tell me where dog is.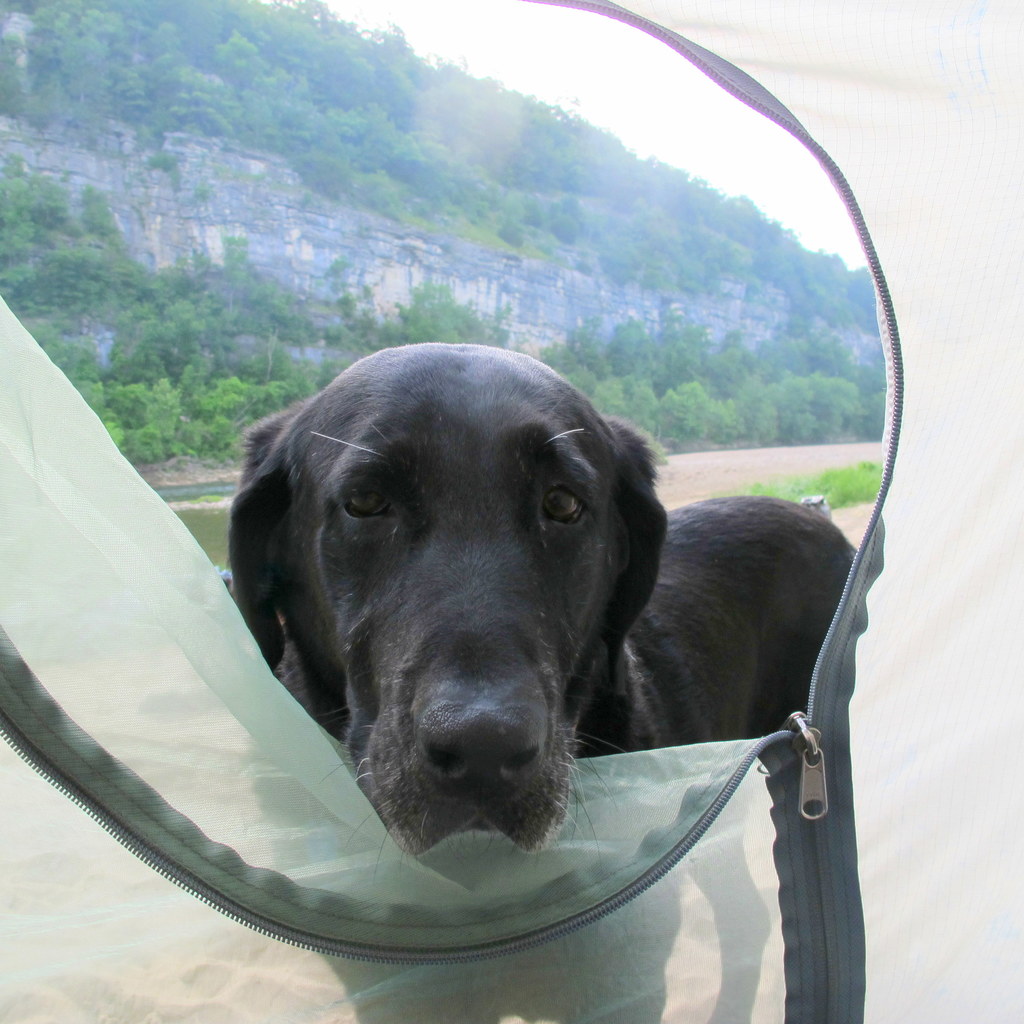
dog is at (225, 342, 856, 1023).
